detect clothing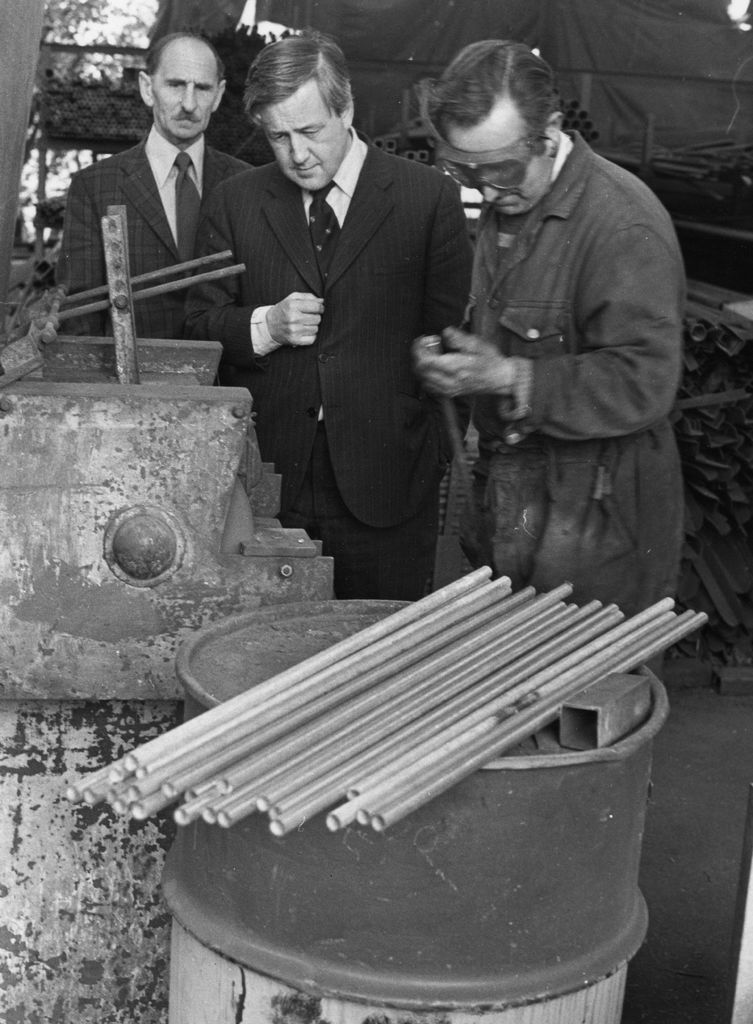
[left=277, top=420, right=440, bottom=602]
